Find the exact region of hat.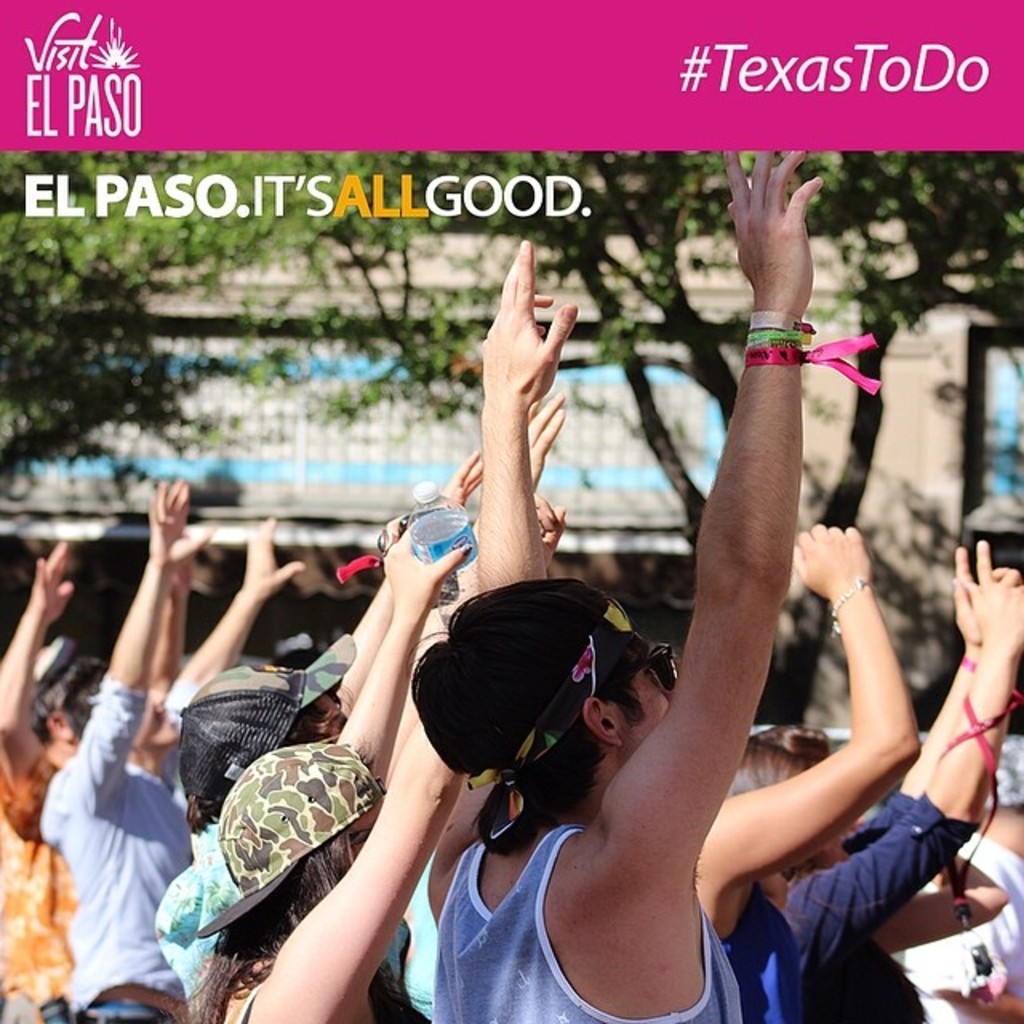
Exact region: select_region(181, 632, 362, 822).
